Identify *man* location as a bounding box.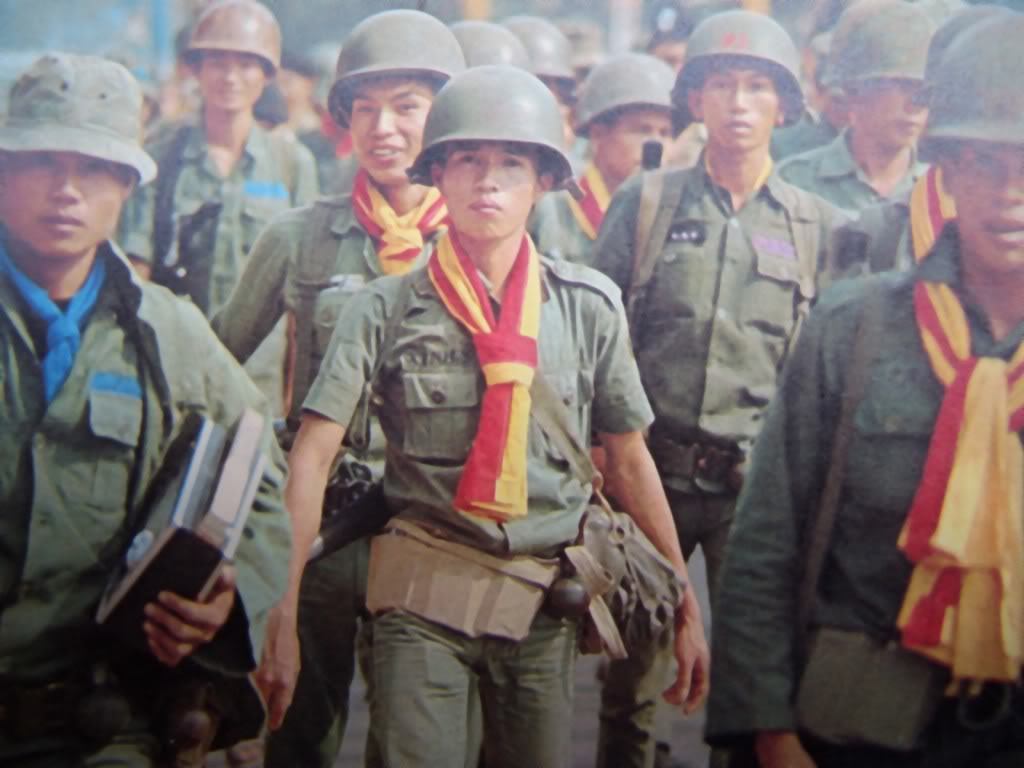
locate(715, 14, 1023, 767).
